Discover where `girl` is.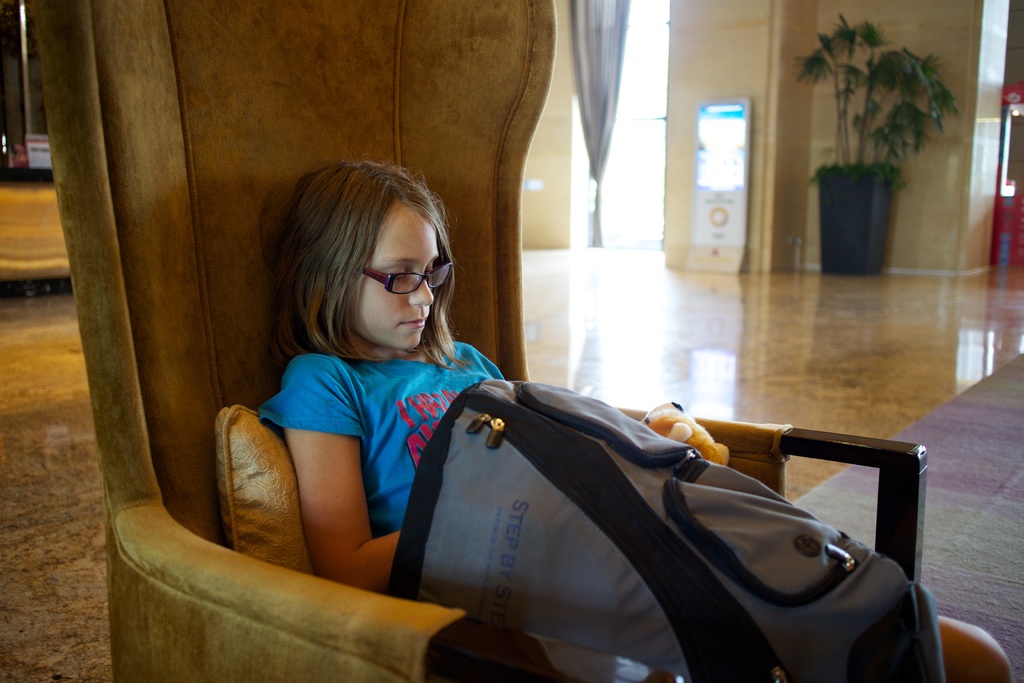
Discovered at box=[273, 163, 1018, 682].
